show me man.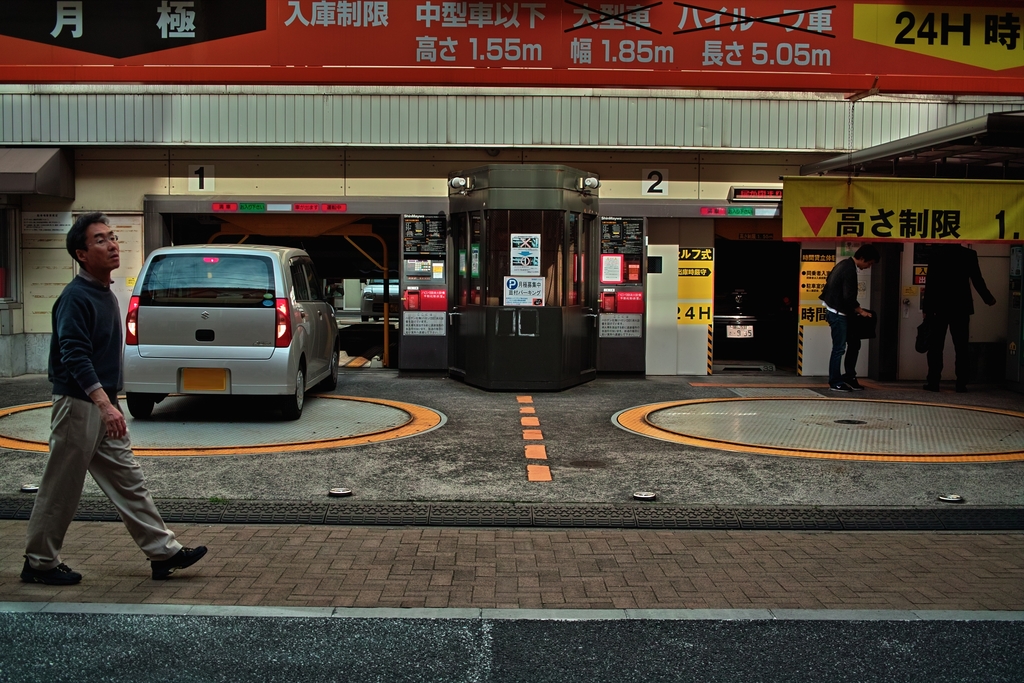
man is here: pyautogui.locateOnScreen(10, 238, 167, 588).
